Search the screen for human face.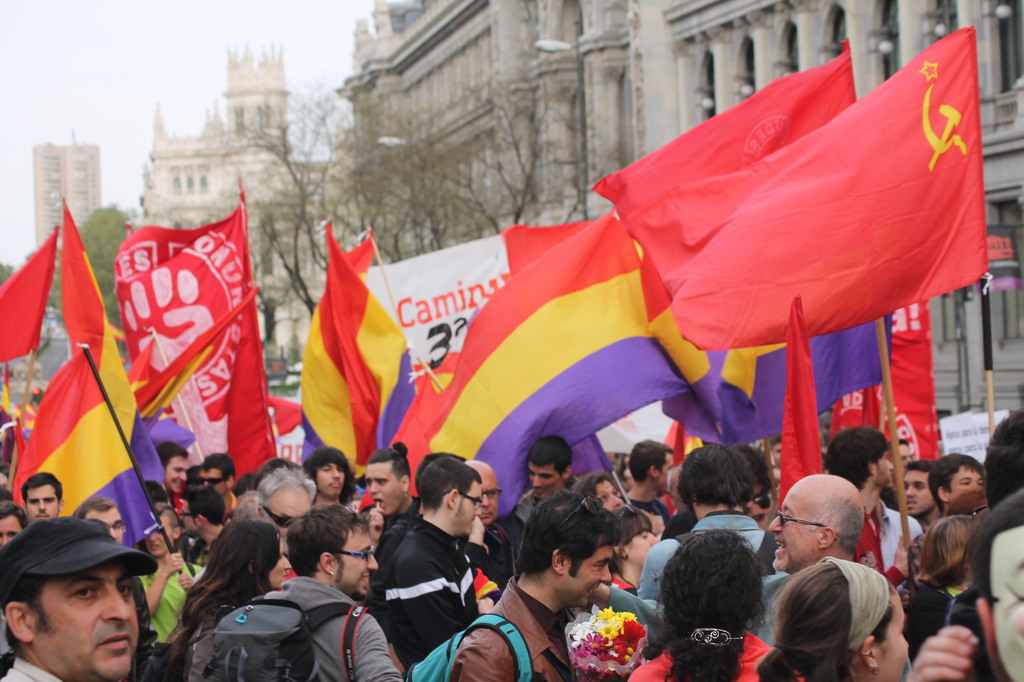
Found at region(256, 487, 326, 558).
